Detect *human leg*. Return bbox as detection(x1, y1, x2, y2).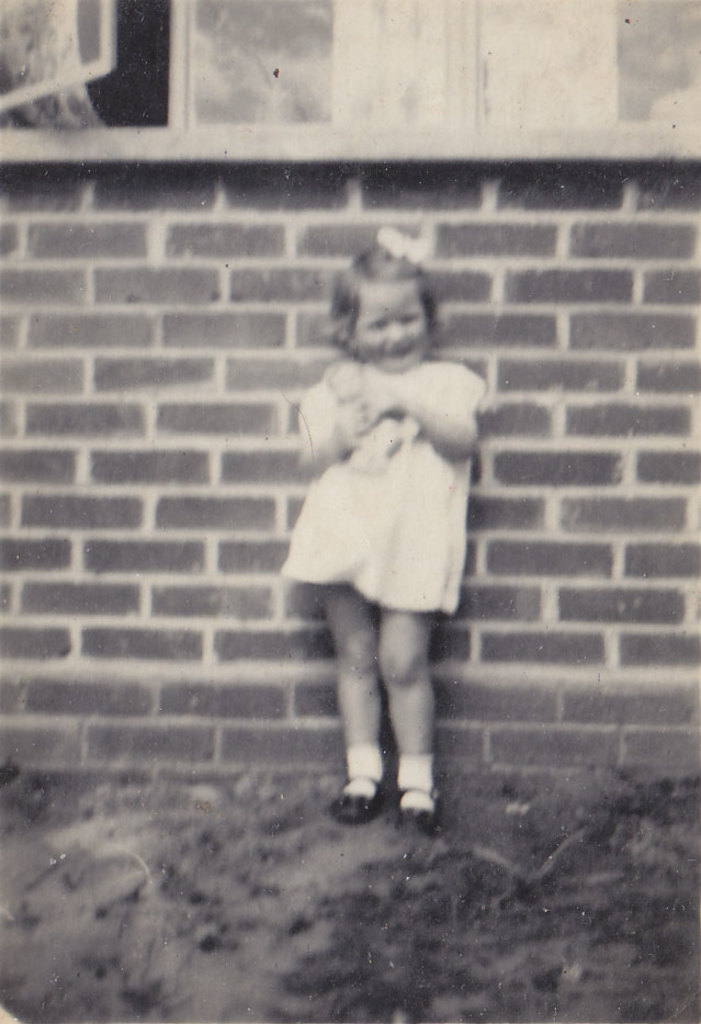
detection(310, 526, 375, 818).
